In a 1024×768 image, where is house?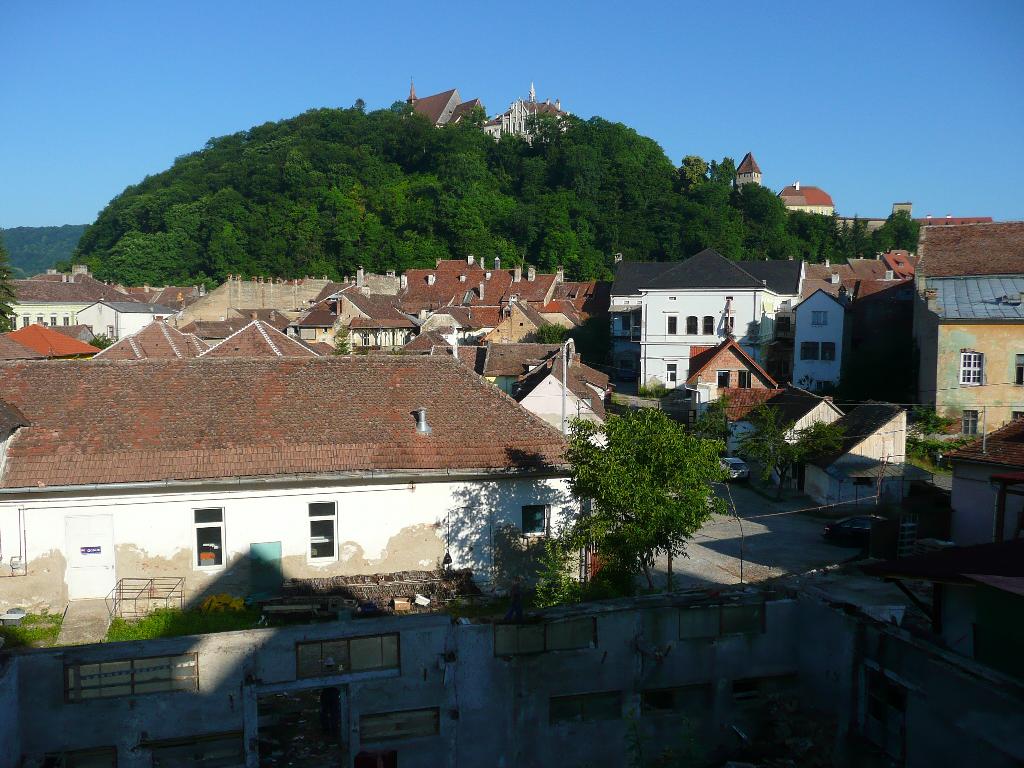
Rect(520, 356, 619, 474).
